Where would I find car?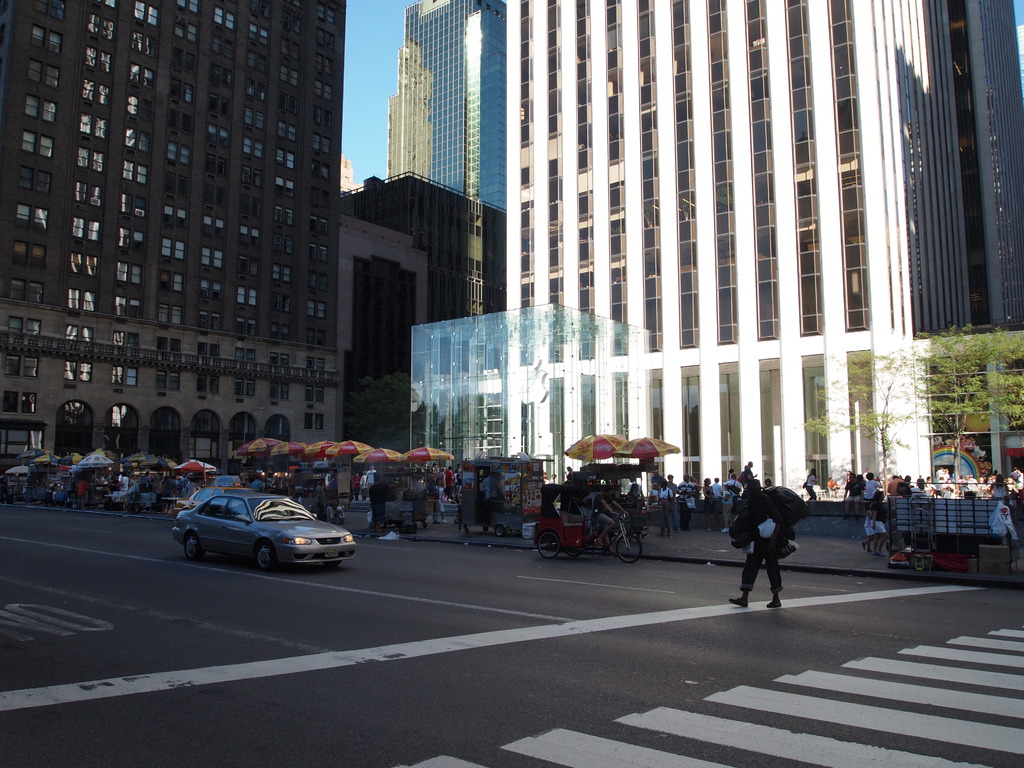
At region(173, 490, 360, 573).
